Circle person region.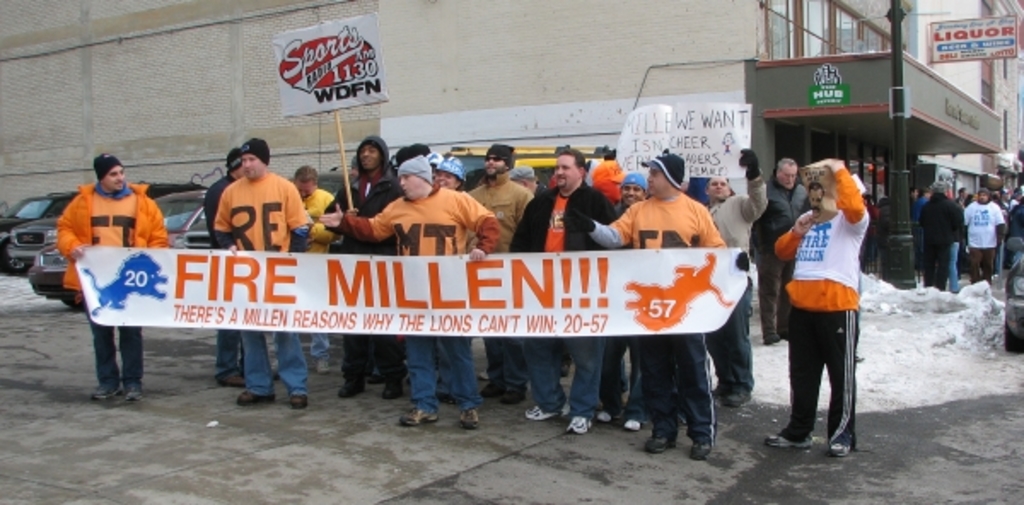
Region: [x1=558, y1=152, x2=749, y2=459].
